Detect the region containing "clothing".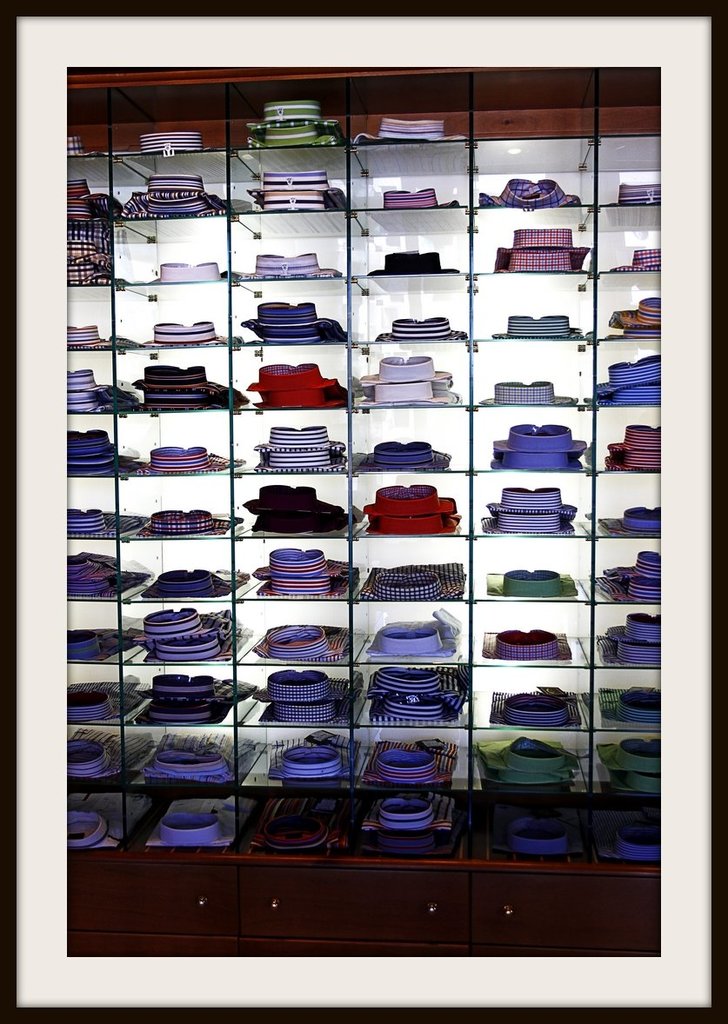
bbox=[264, 688, 338, 724].
